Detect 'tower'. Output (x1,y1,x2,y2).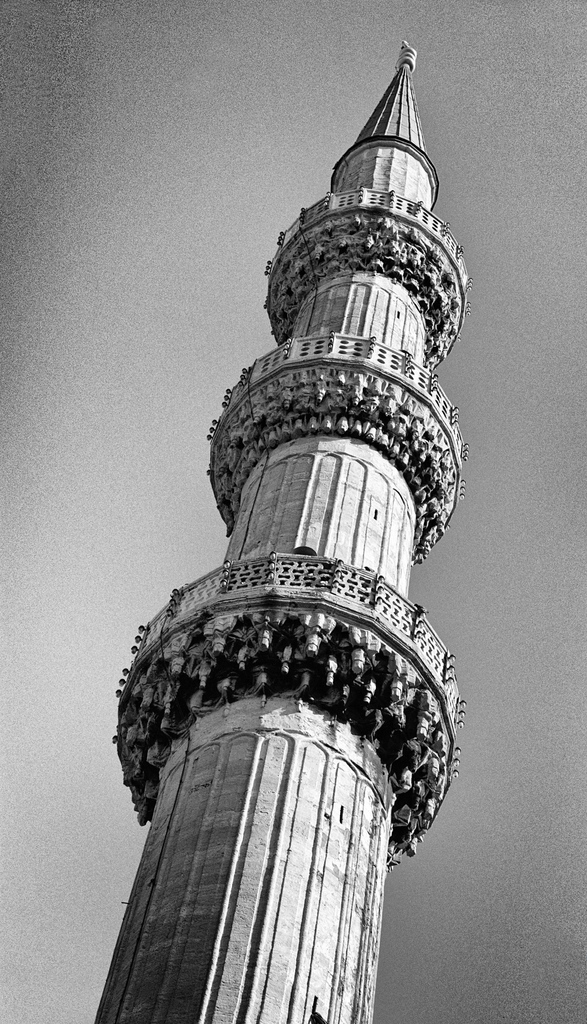
(130,0,478,1023).
